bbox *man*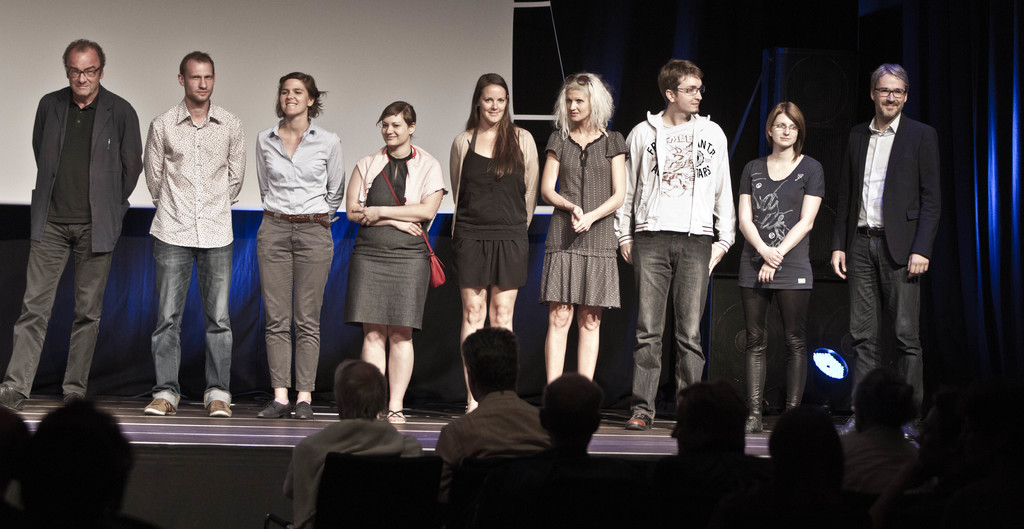
[left=829, top=65, right=940, bottom=449]
